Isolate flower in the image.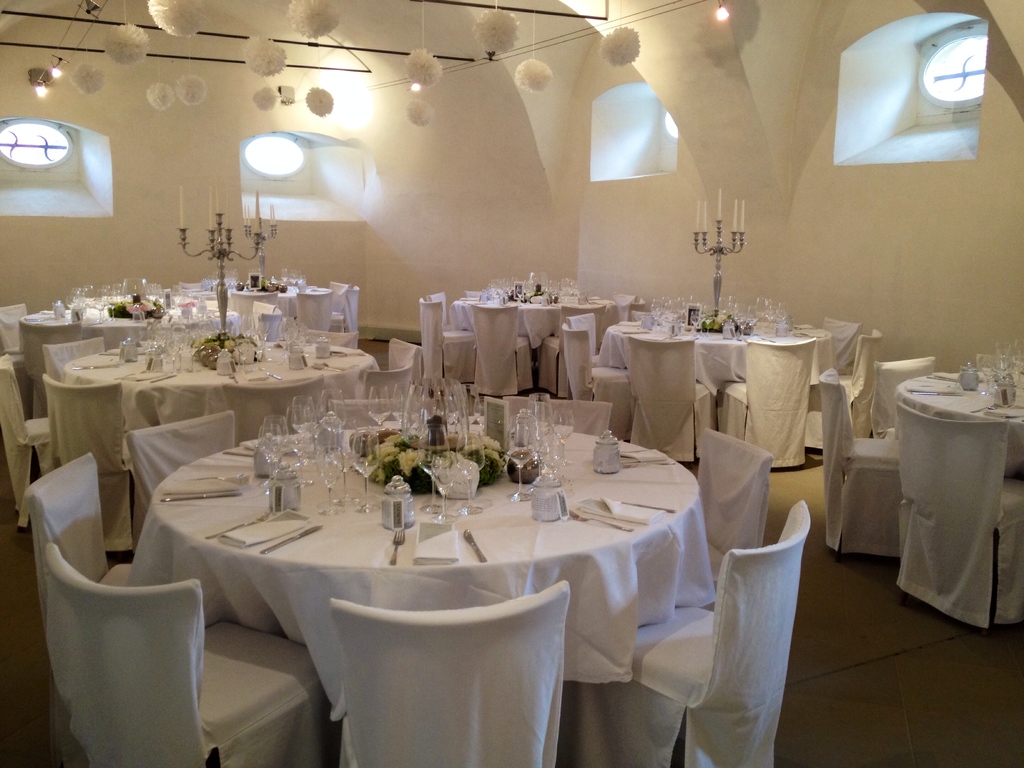
Isolated region: detection(712, 315, 733, 328).
